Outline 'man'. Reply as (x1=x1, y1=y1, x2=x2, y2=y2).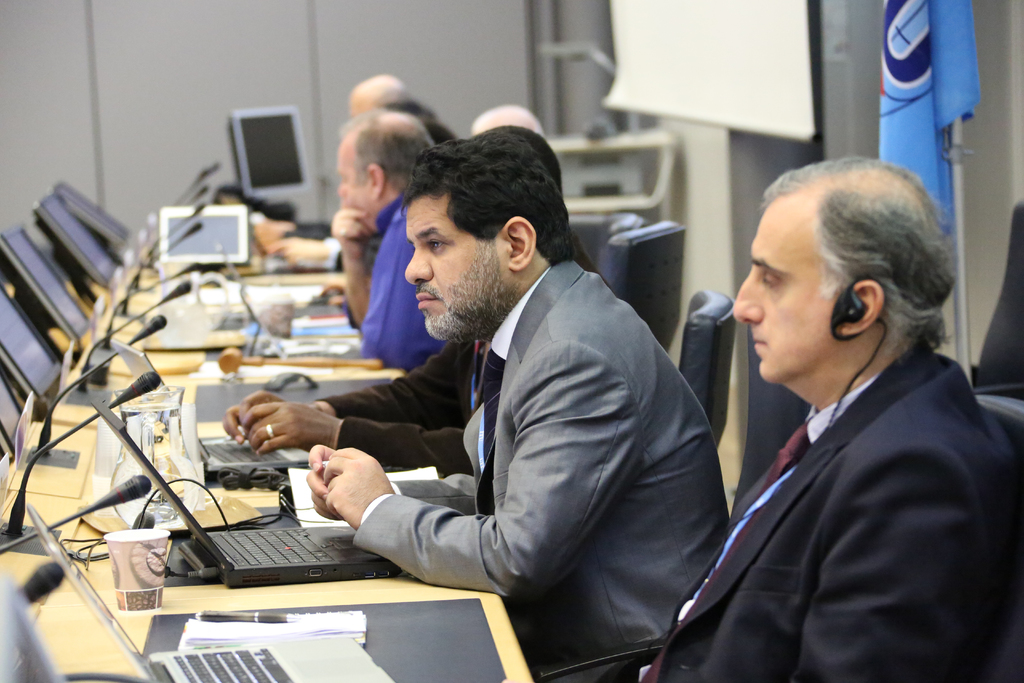
(x1=308, y1=131, x2=730, y2=682).
